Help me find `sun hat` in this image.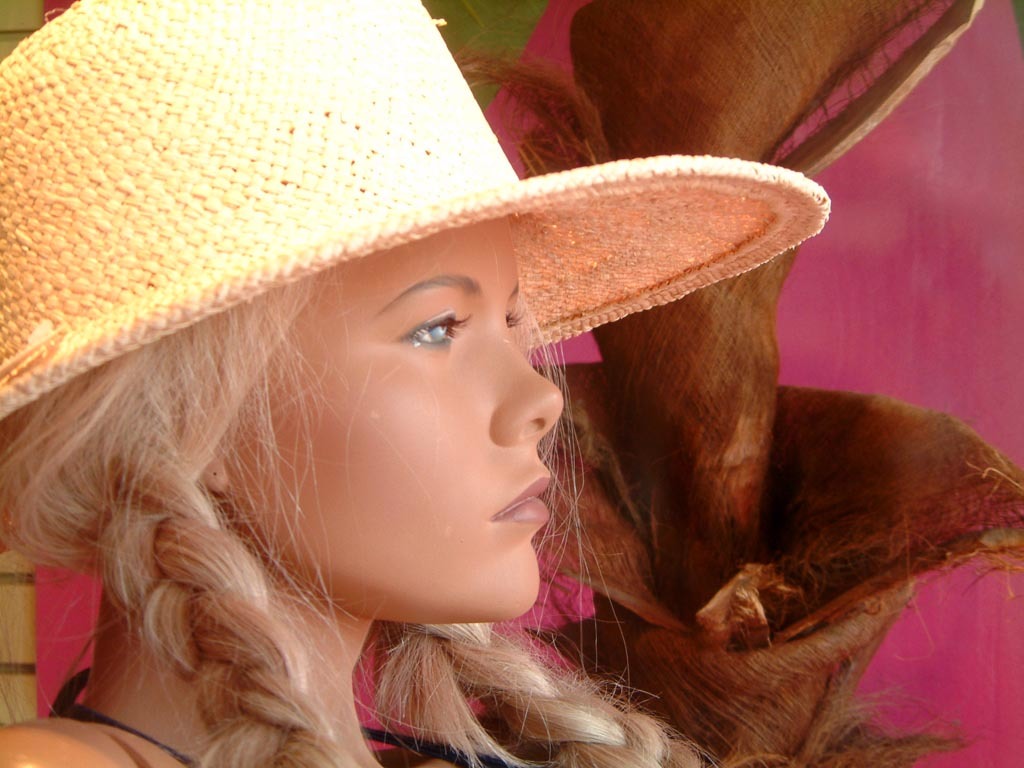
Found it: (0, 3, 835, 432).
